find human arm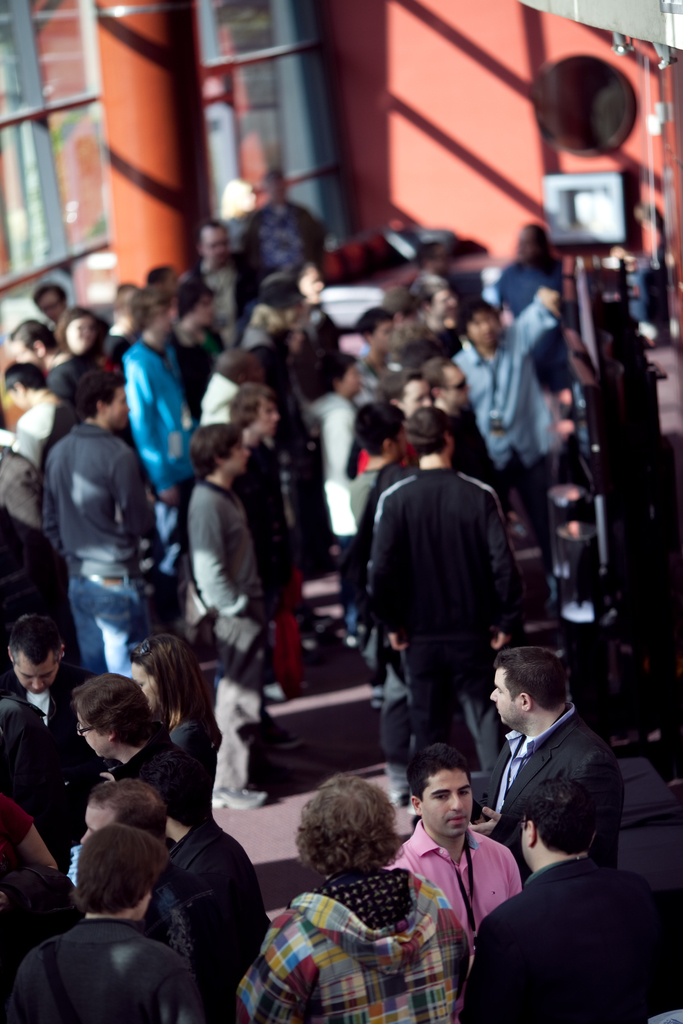
464,800,506,840
